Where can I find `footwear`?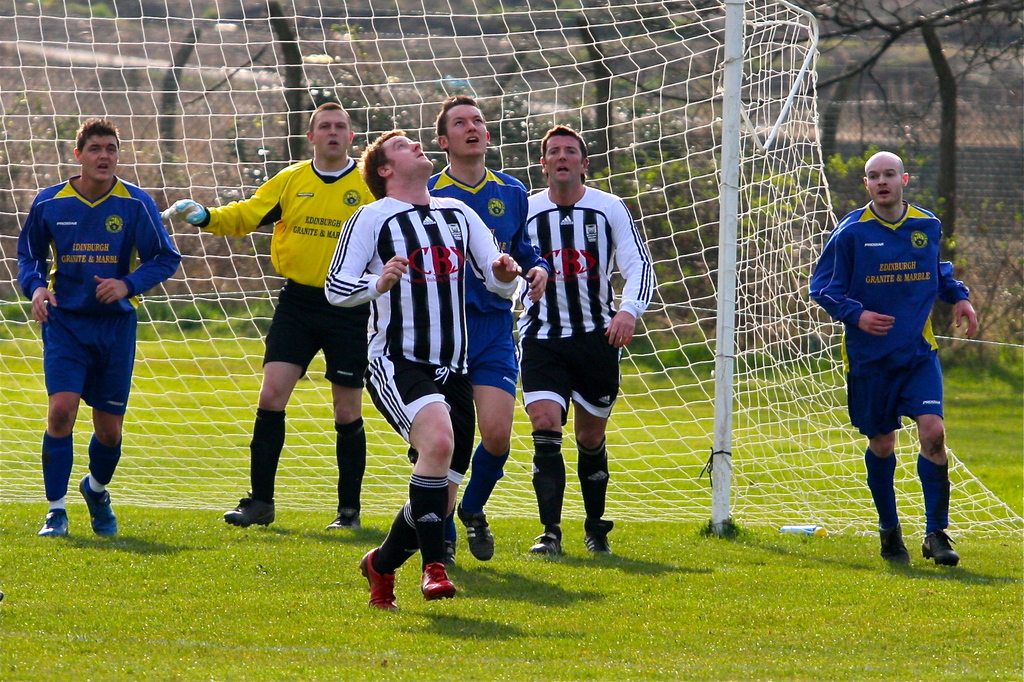
You can find it at {"left": 72, "top": 472, "right": 121, "bottom": 541}.
